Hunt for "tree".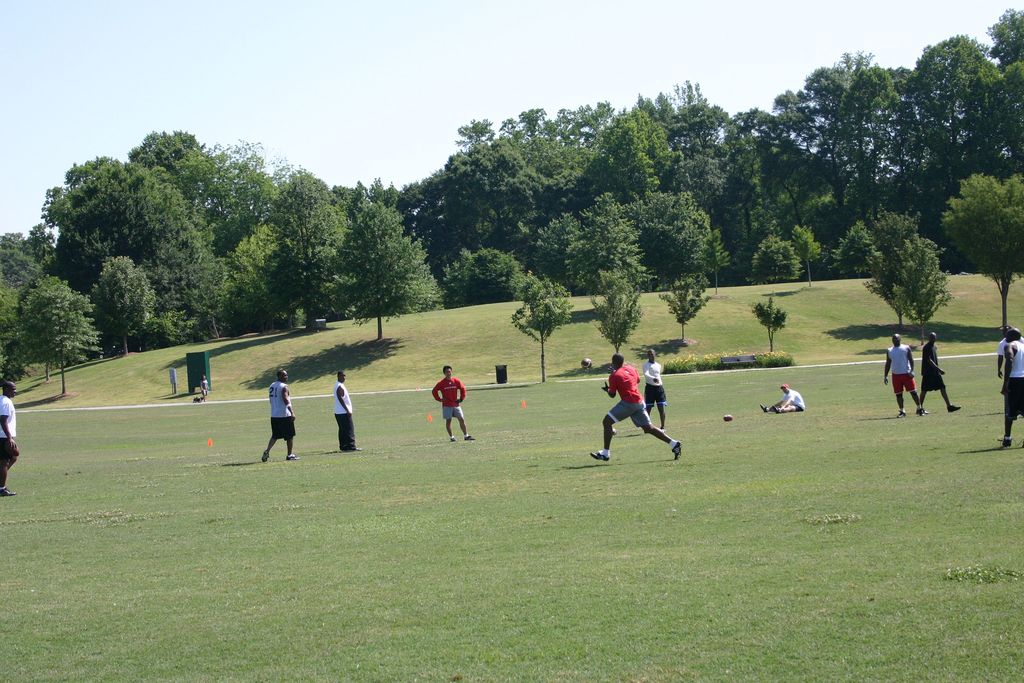
Hunted down at <box>941,170,1023,331</box>.
